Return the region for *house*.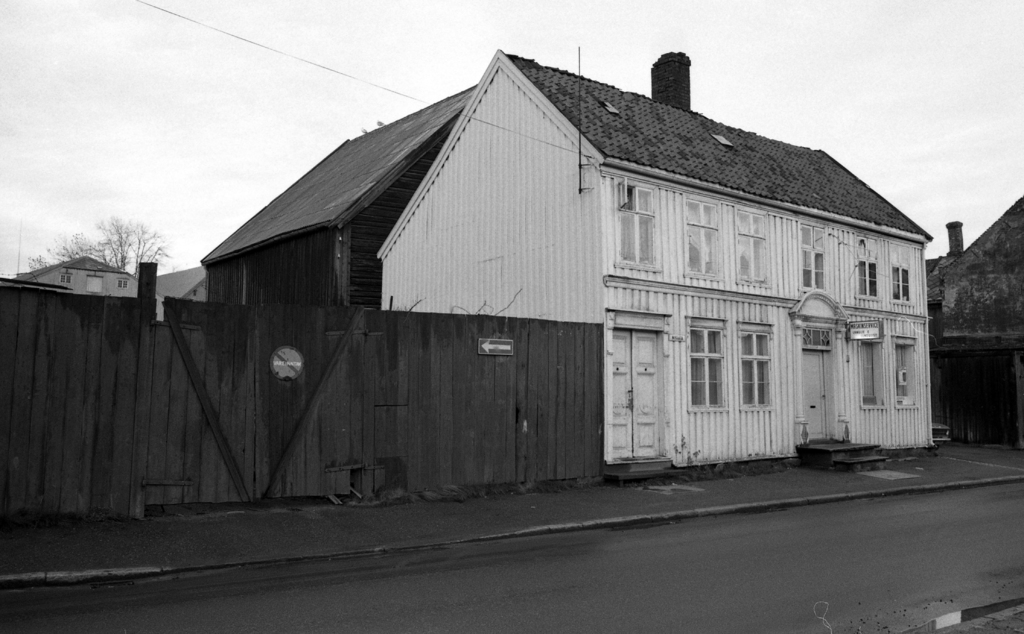
188, 74, 480, 409.
